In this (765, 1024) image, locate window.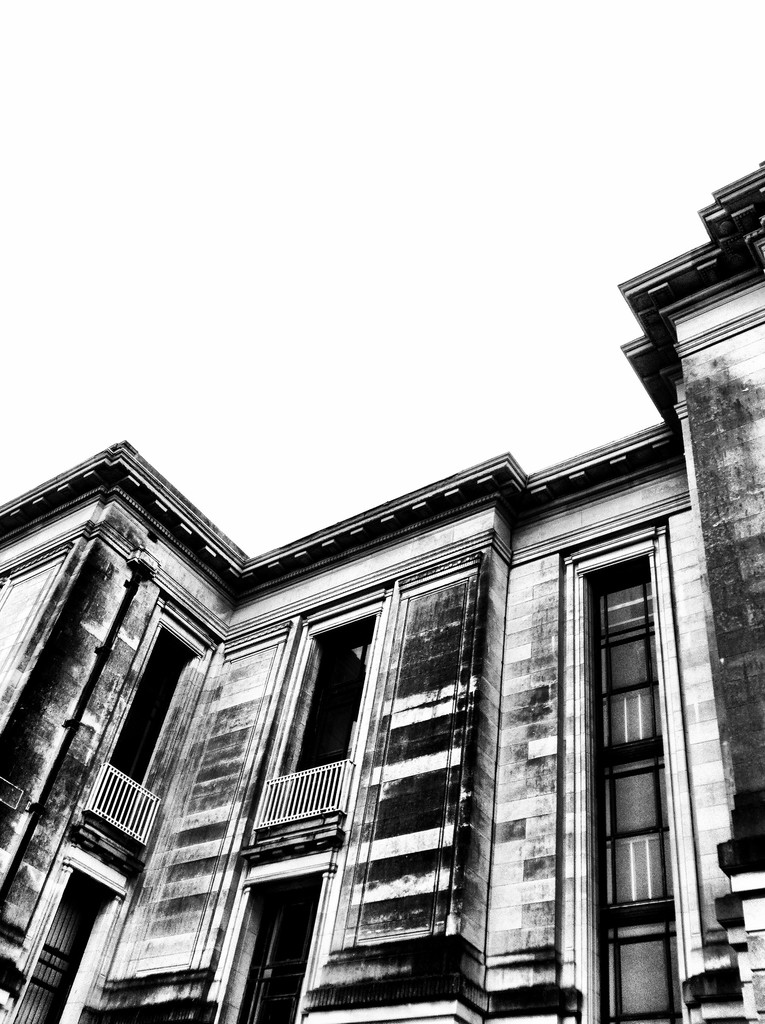
Bounding box: [left=79, top=615, right=212, bottom=861].
